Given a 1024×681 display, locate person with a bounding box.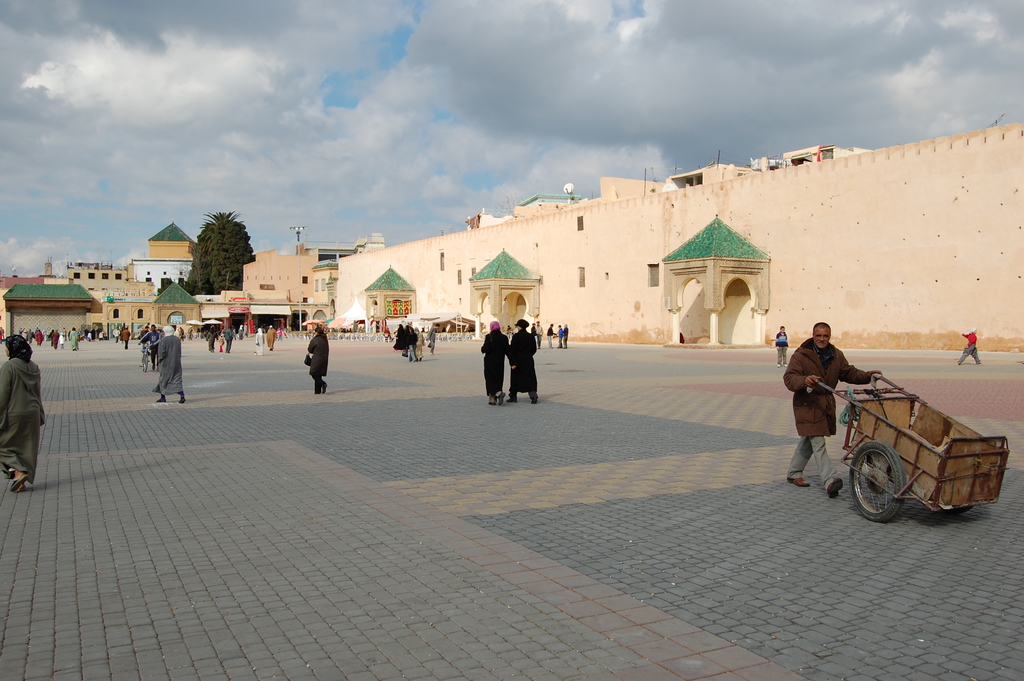
Located: locate(51, 329, 58, 348).
